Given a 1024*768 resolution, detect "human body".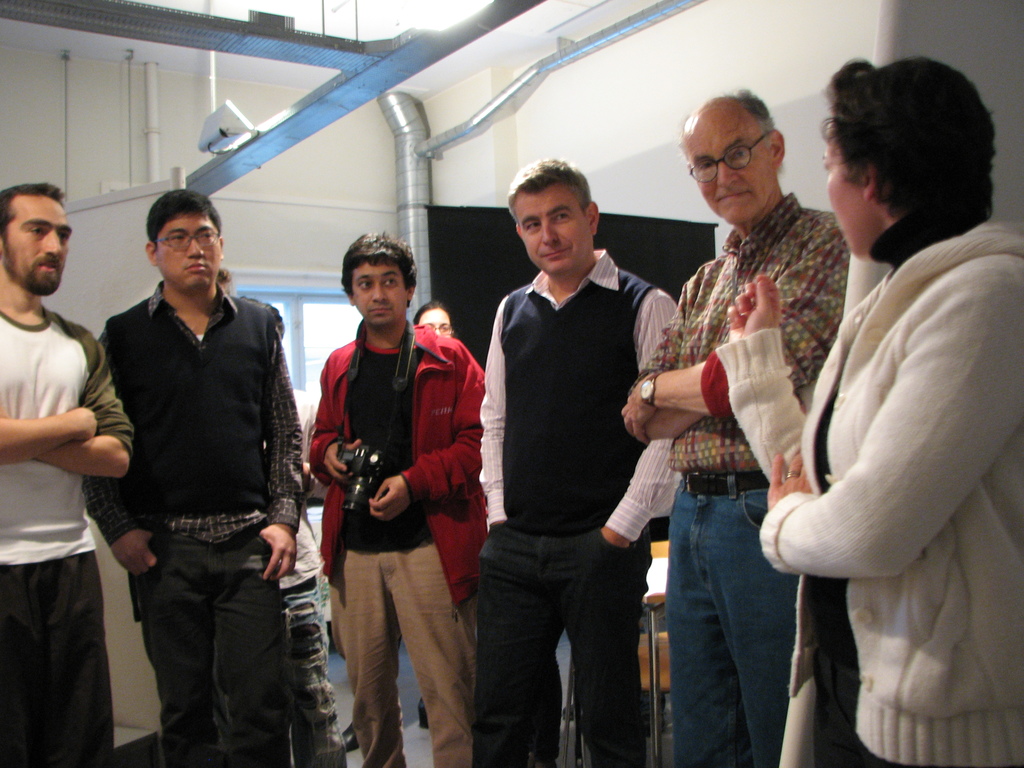
{"x1": 766, "y1": 77, "x2": 1014, "y2": 767}.
